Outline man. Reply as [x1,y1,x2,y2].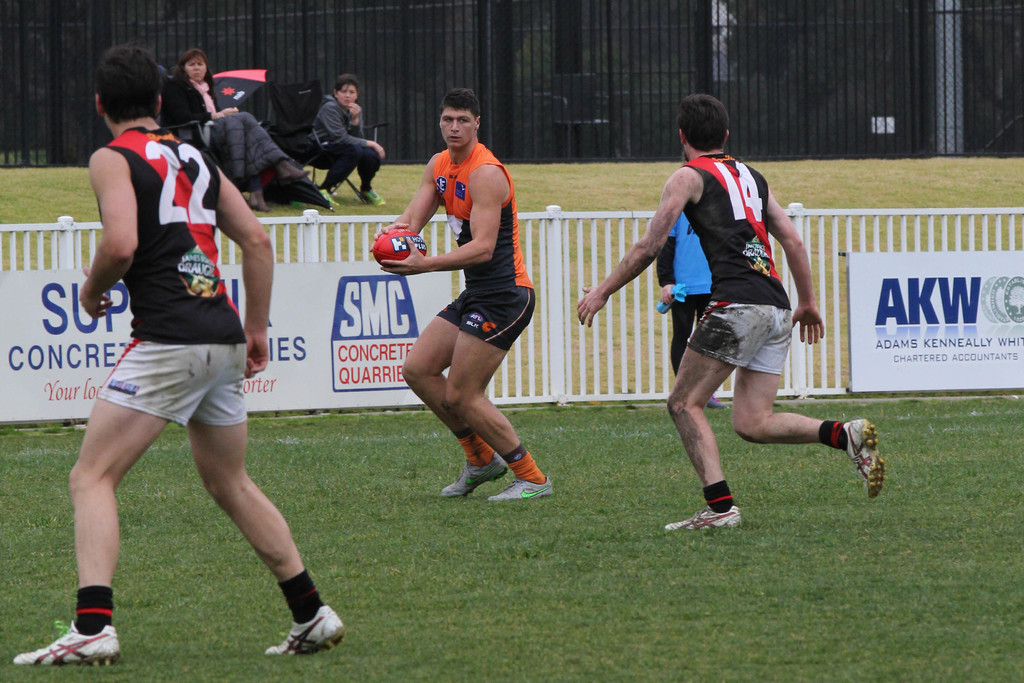
[364,90,552,502].
